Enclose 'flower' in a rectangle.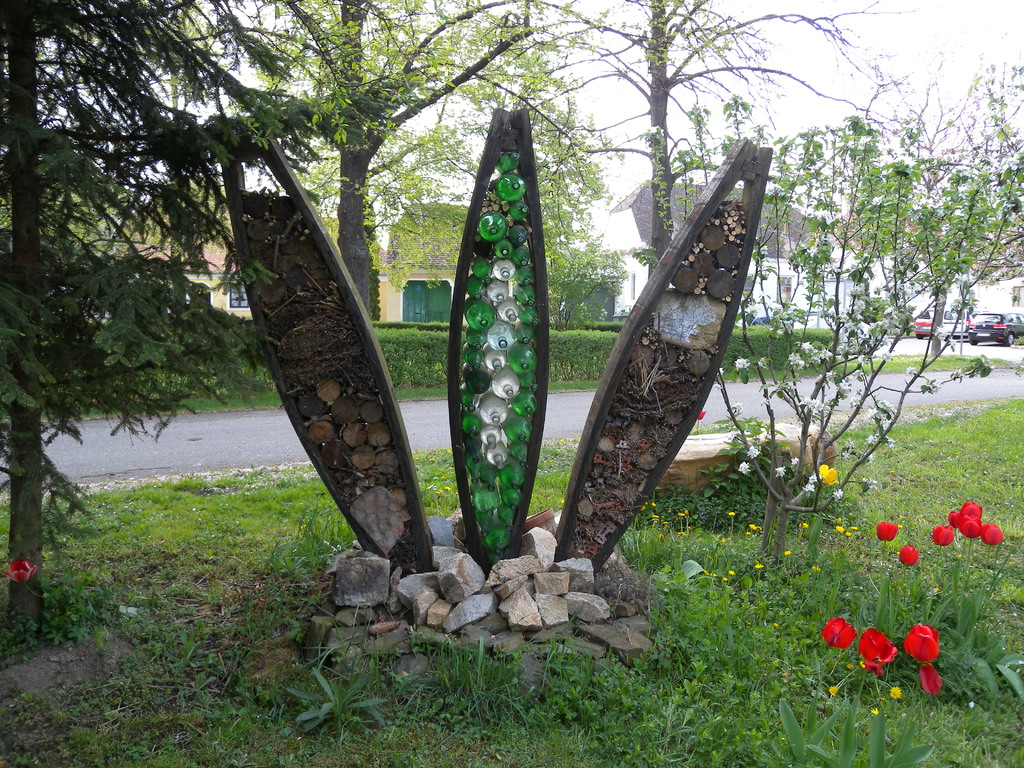
Rect(728, 403, 743, 417).
